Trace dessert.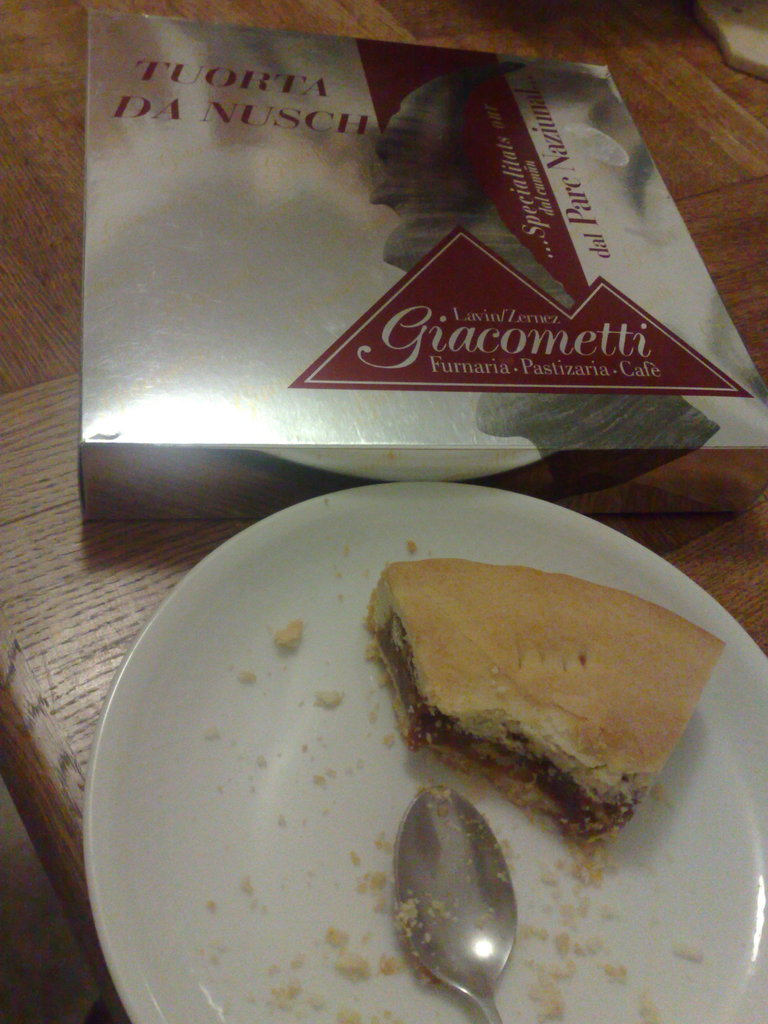
Traced to <region>344, 564, 729, 877</region>.
